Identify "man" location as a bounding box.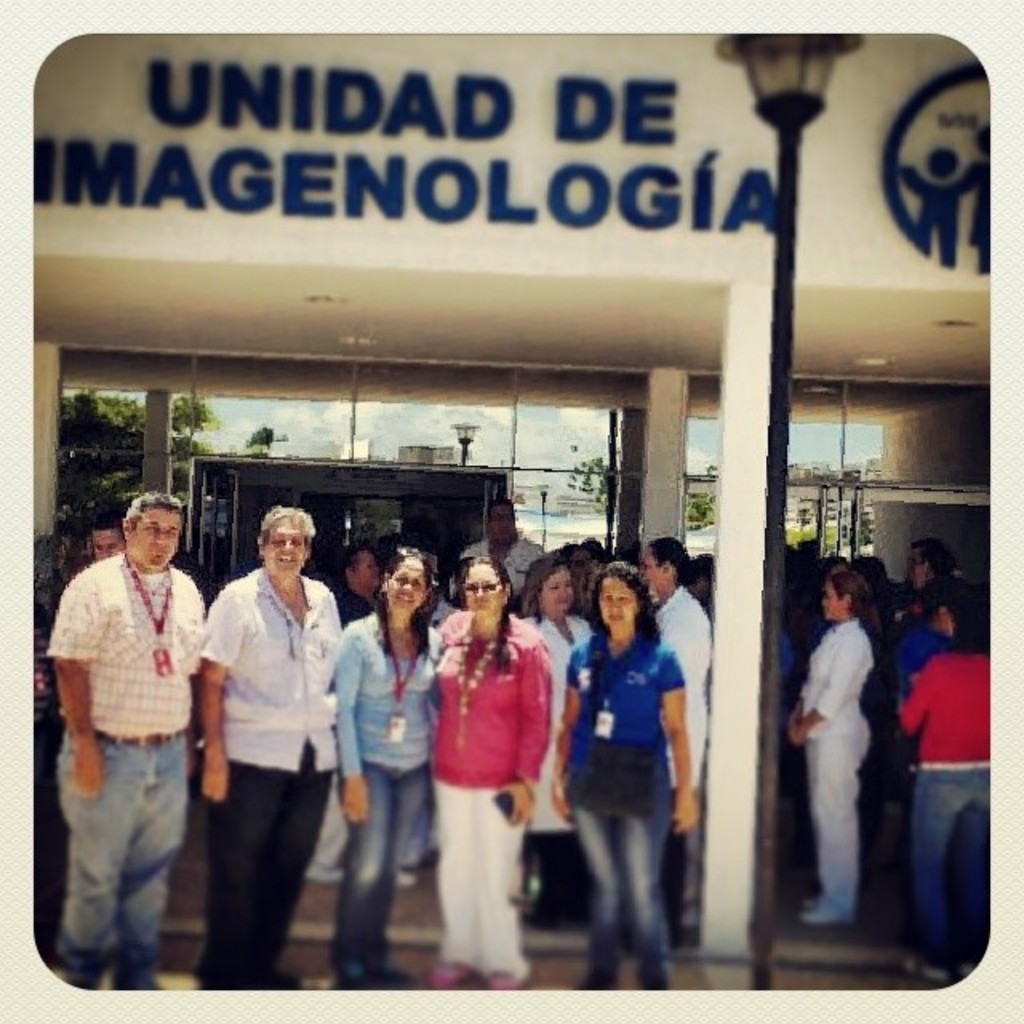
[x1=893, y1=534, x2=949, y2=594].
